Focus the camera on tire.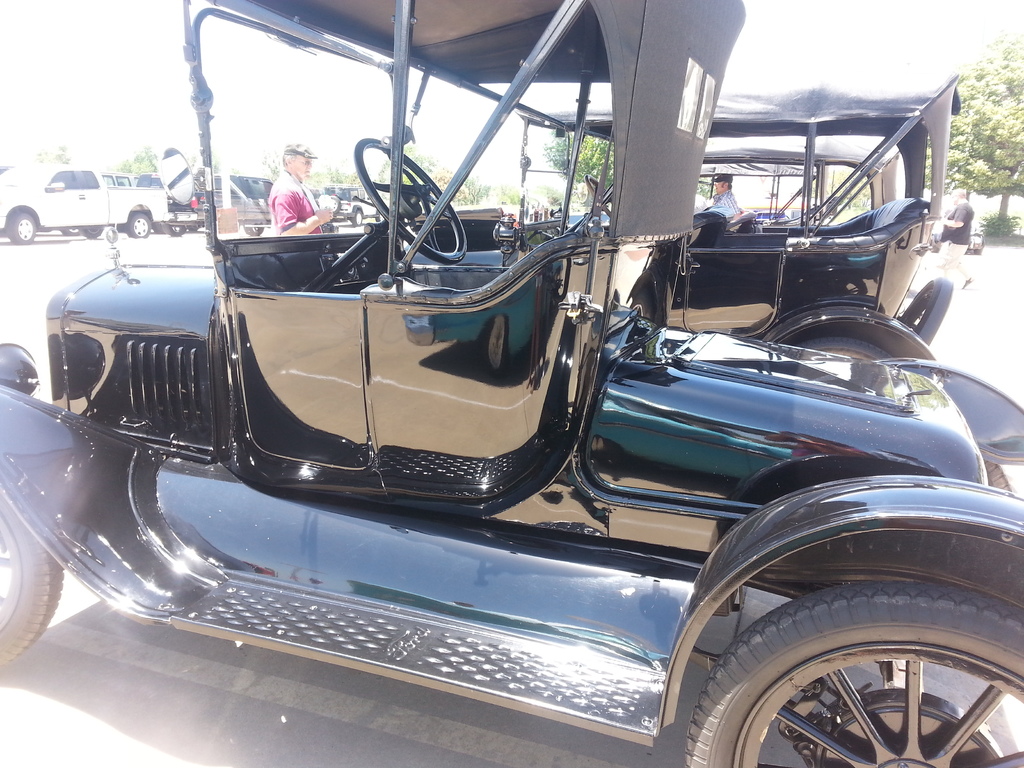
Focus region: locate(983, 460, 1014, 492).
